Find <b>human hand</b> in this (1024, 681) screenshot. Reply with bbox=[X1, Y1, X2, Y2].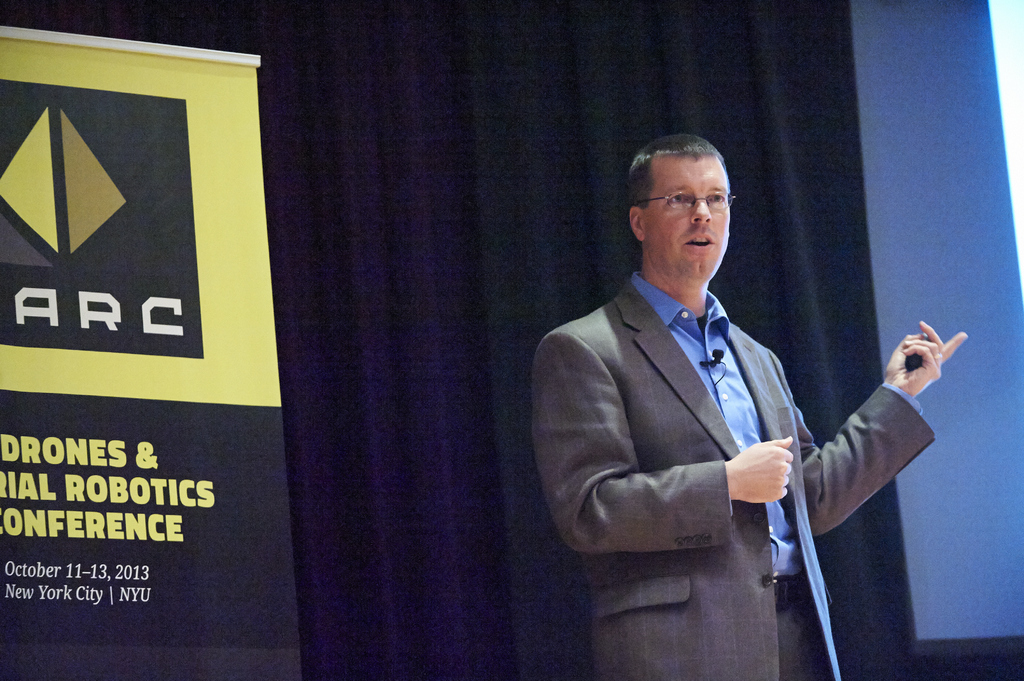
bbox=[731, 437, 794, 507].
